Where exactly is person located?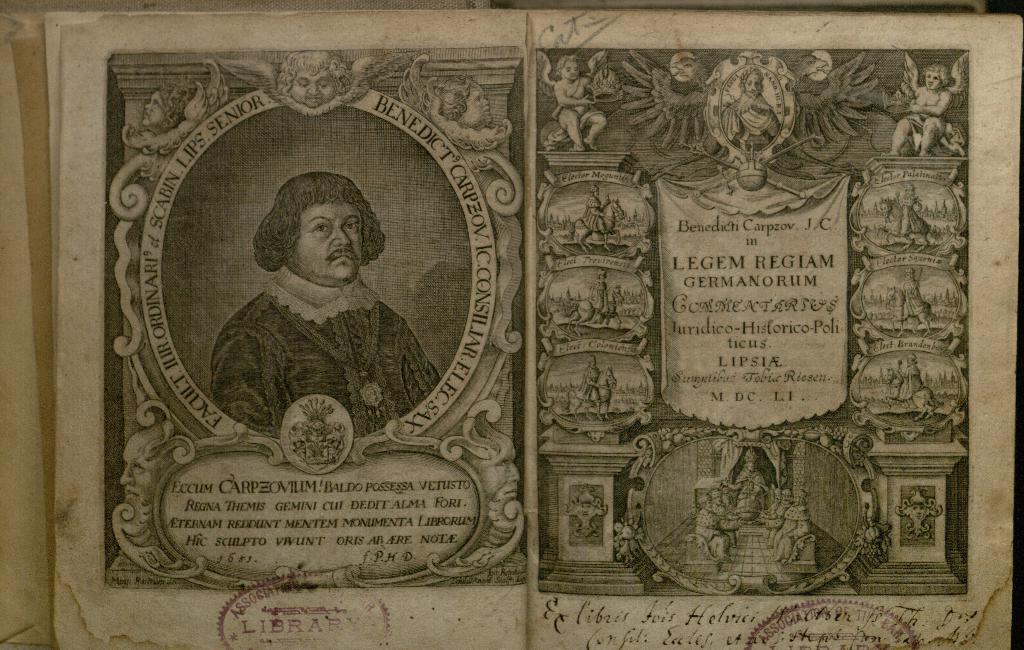
Its bounding box is region(552, 55, 610, 149).
